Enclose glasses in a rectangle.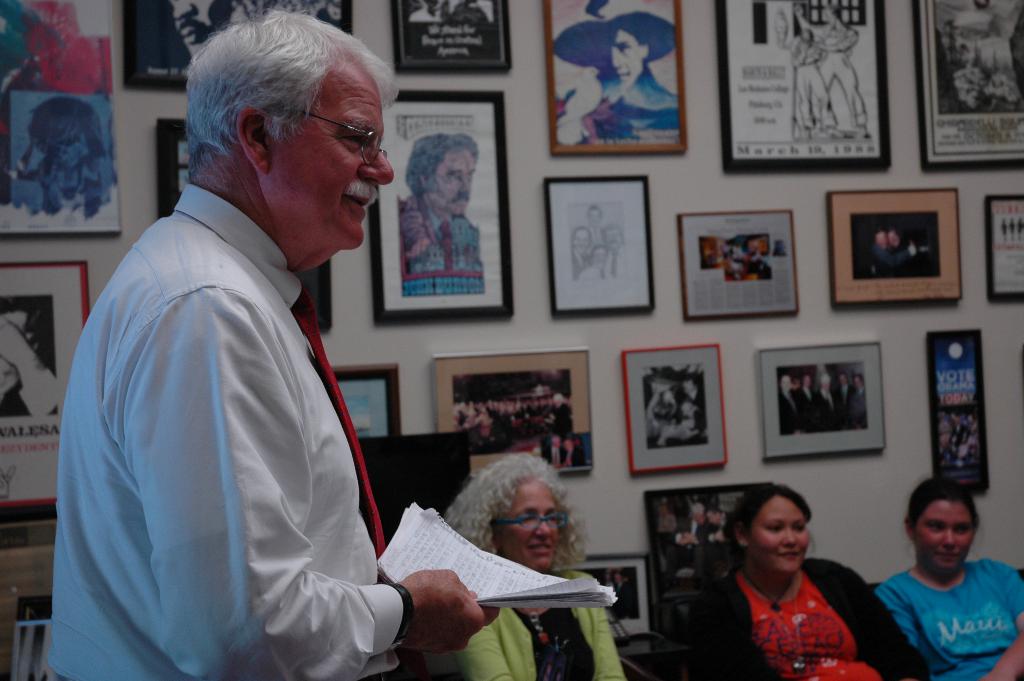
(x1=490, y1=513, x2=570, y2=536).
